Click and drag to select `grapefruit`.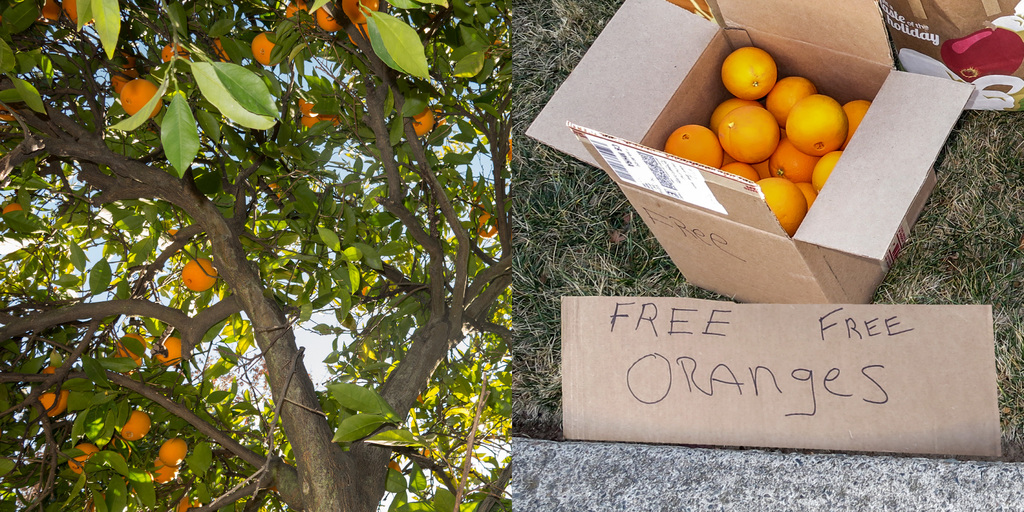
Selection: 161/442/188/465.
